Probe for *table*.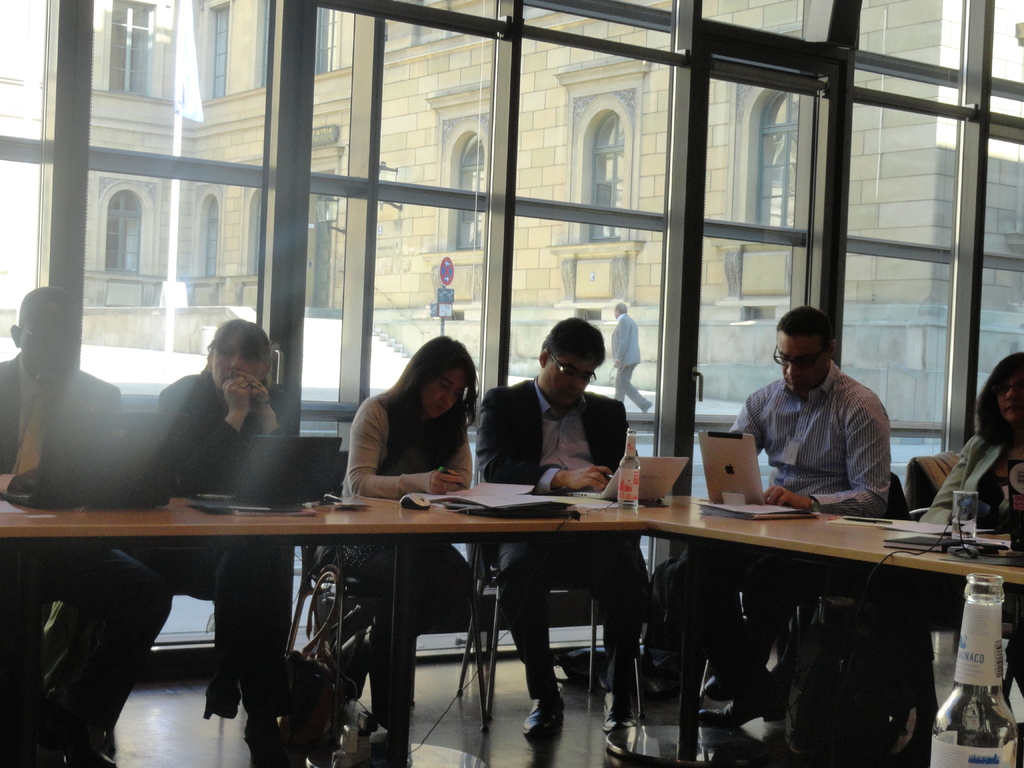
Probe result: (0,487,1023,767).
